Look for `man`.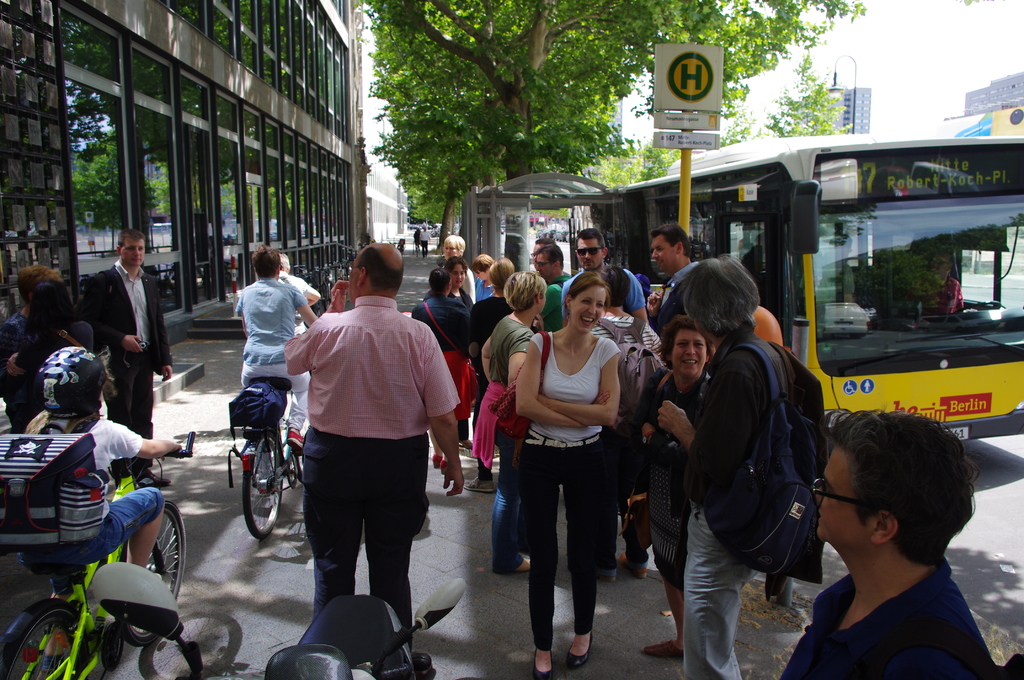
Found: crop(535, 244, 573, 329).
